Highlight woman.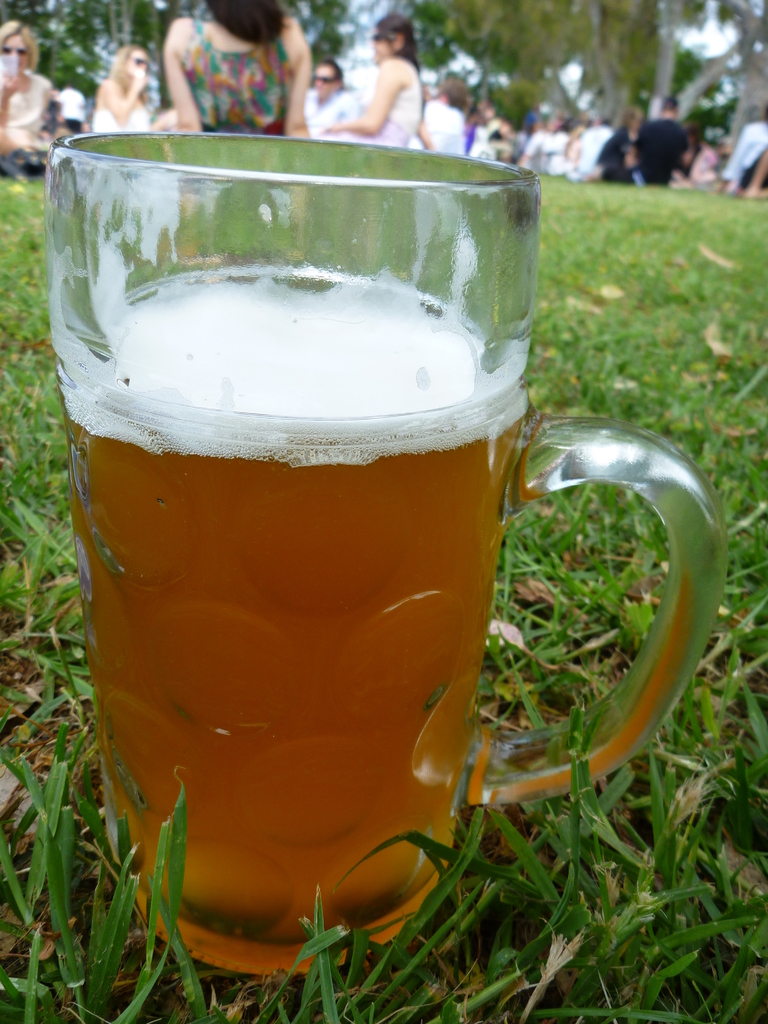
Highlighted region: 150, 1, 299, 140.
